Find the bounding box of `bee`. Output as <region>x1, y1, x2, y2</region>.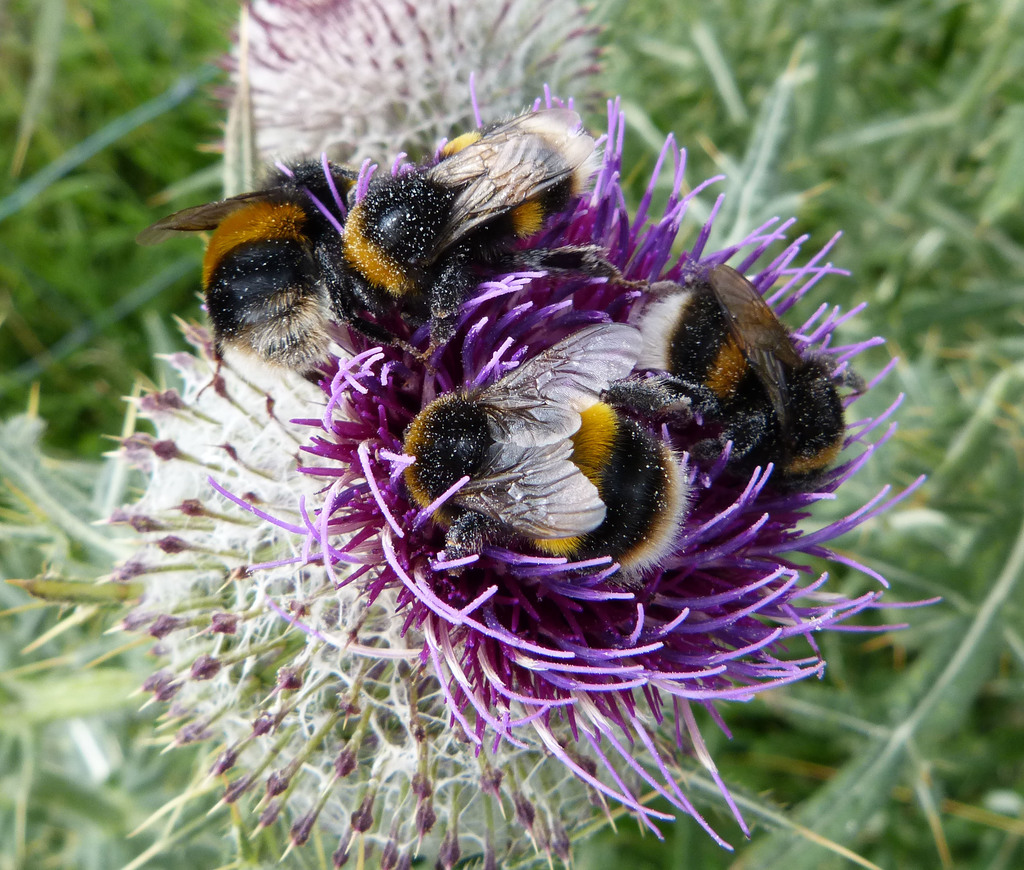
<region>430, 337, 699, 583</region>.
